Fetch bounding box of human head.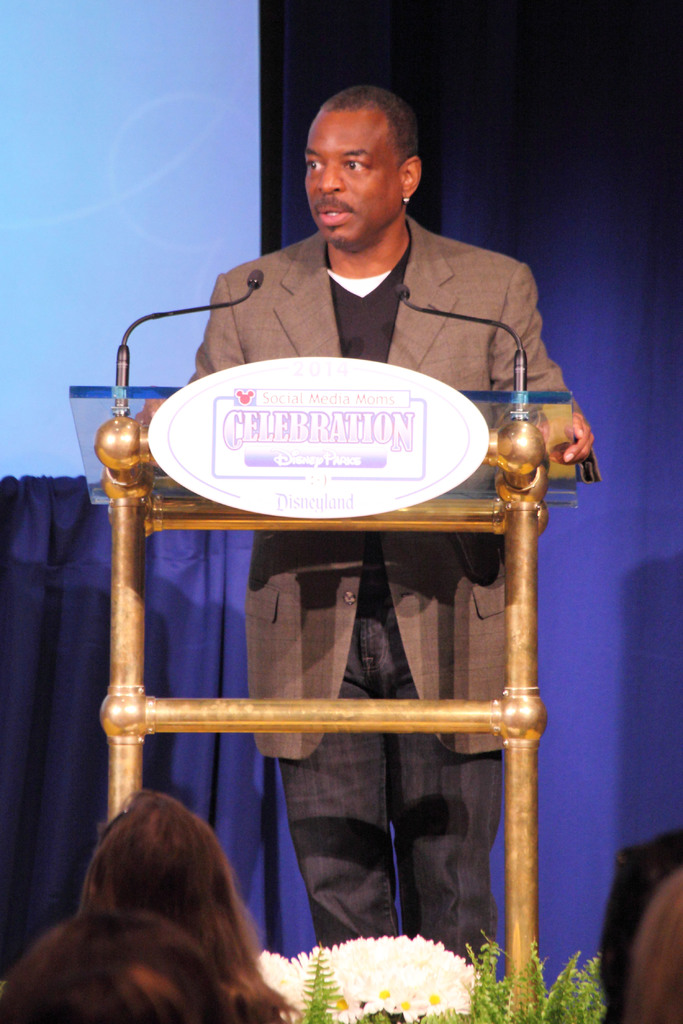
Bbox: 291,81,432,225.
